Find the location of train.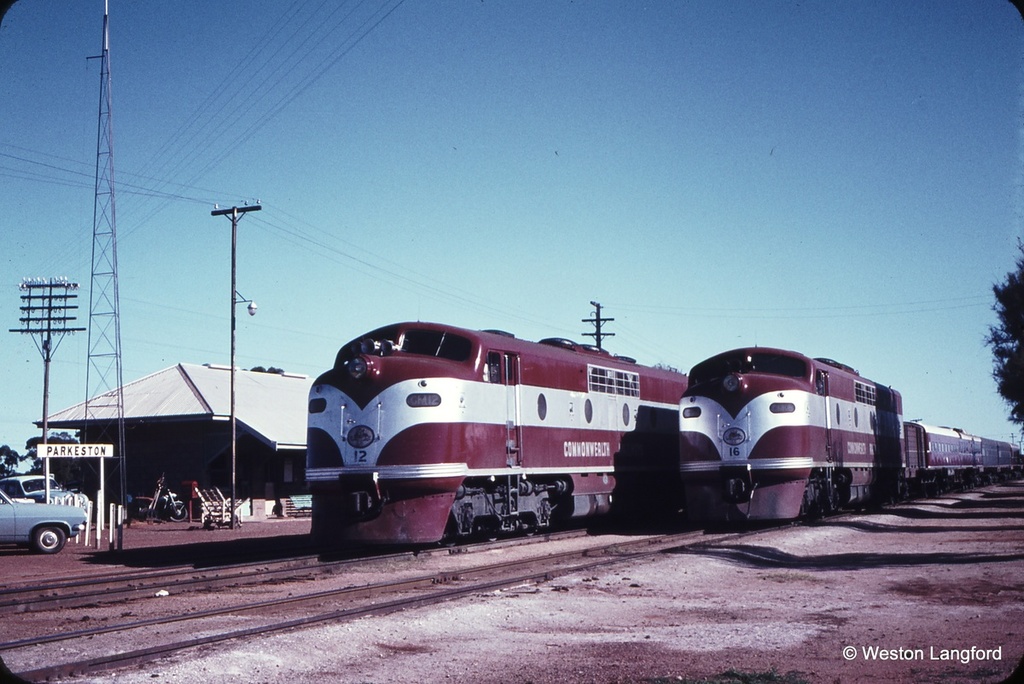
Location: <box>670,350,1022,528</box>.
